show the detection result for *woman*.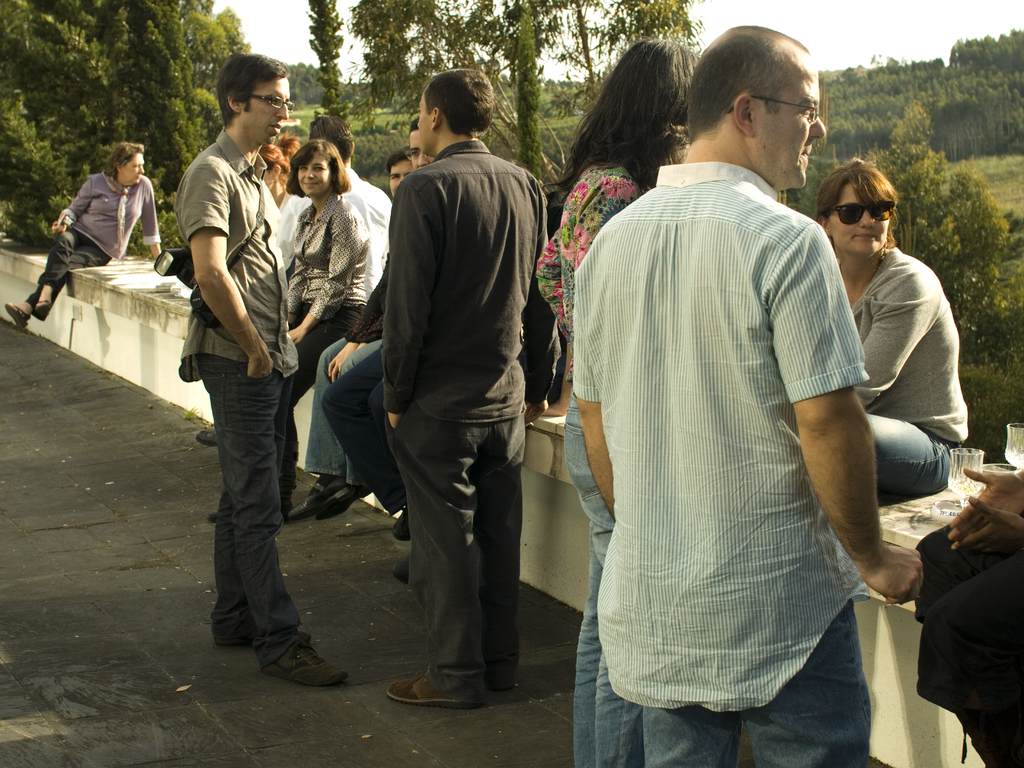
locate(530, 40, 708, 767).
